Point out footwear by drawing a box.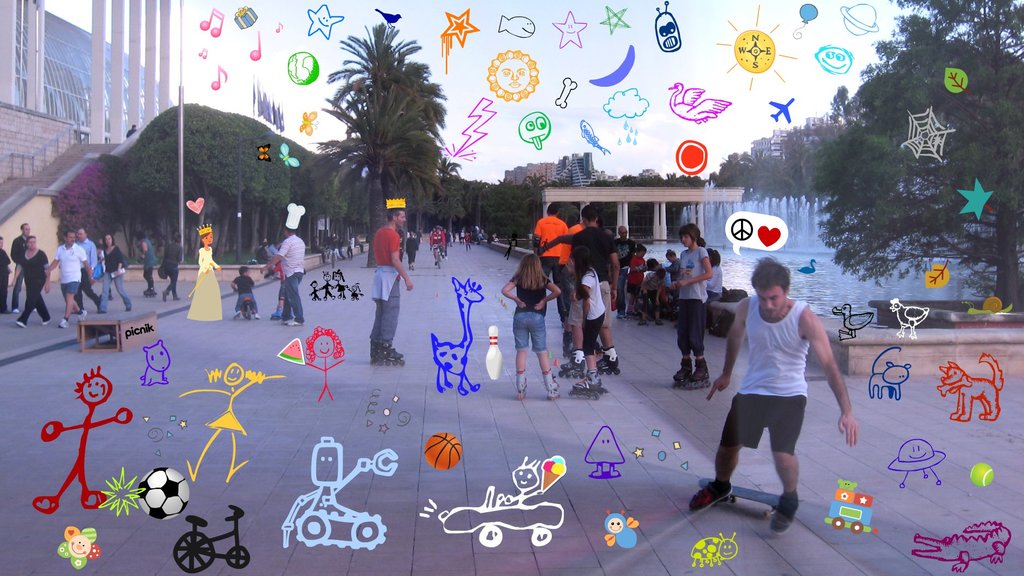
692, 359, 710, 378.
